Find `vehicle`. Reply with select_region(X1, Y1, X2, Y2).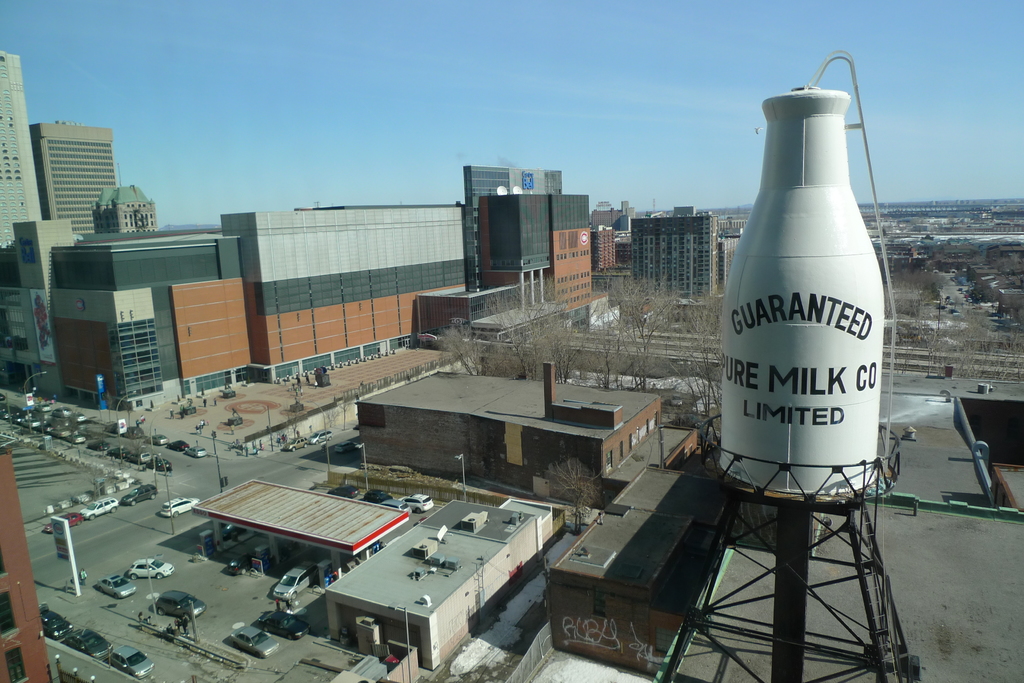
select_region(166, 437, 191, 451).
